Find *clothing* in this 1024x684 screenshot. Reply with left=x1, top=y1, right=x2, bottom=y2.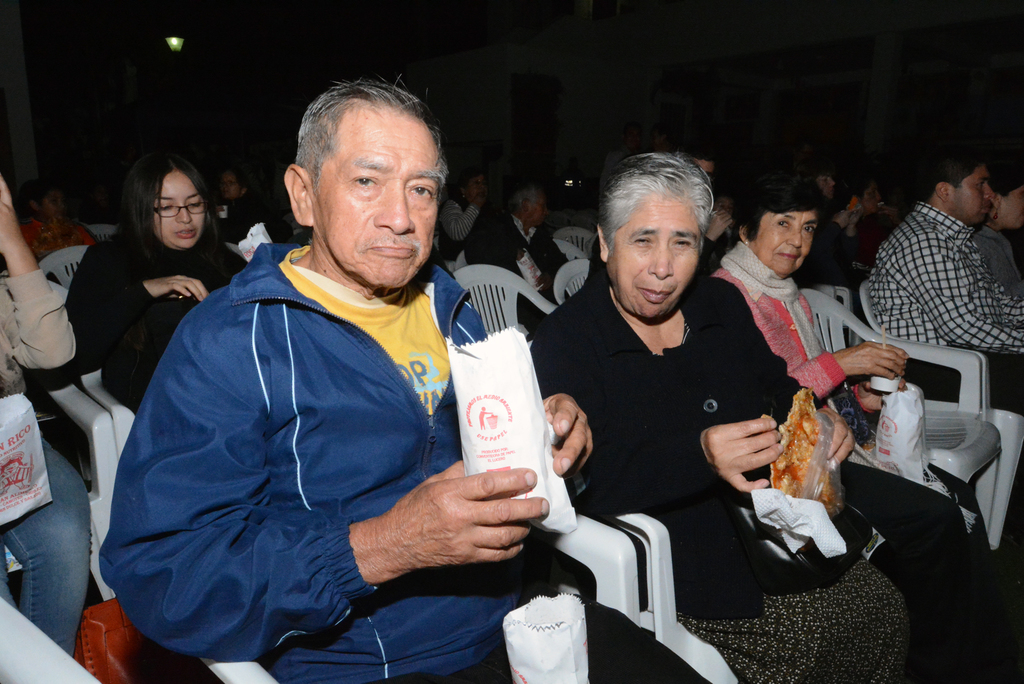
left=93, top=234, right=719, bottom=683.
